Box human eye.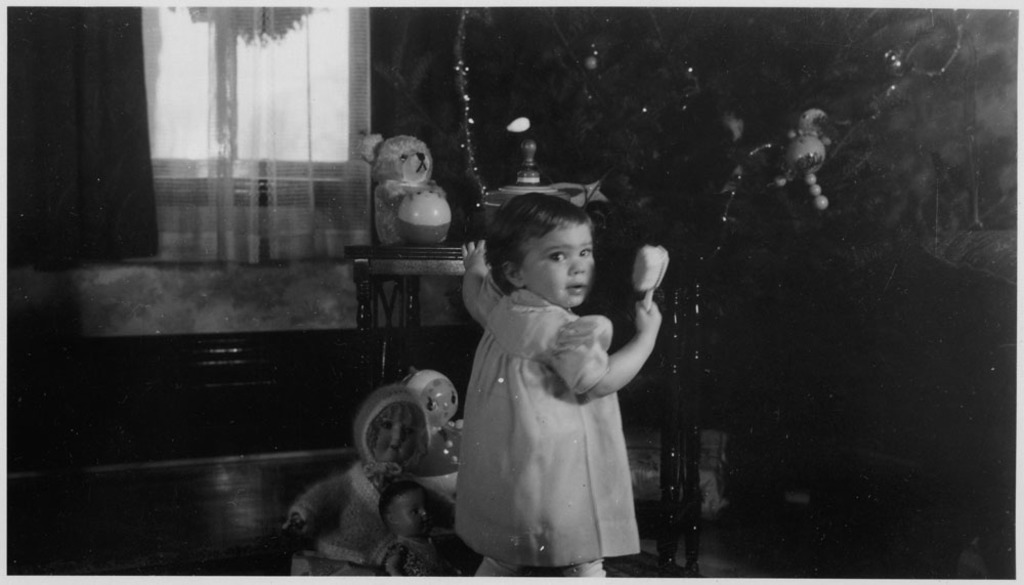
<region>453, 395, 462, 409</region>.
